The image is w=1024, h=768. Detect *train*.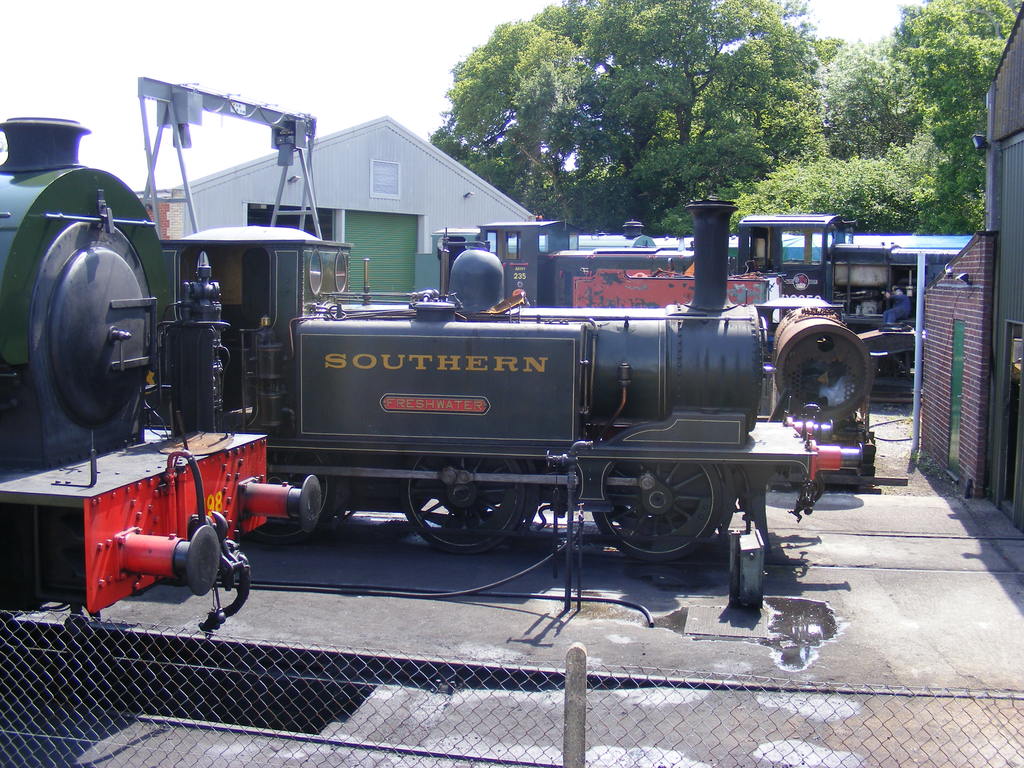
Detection: 134 81 877 564.
